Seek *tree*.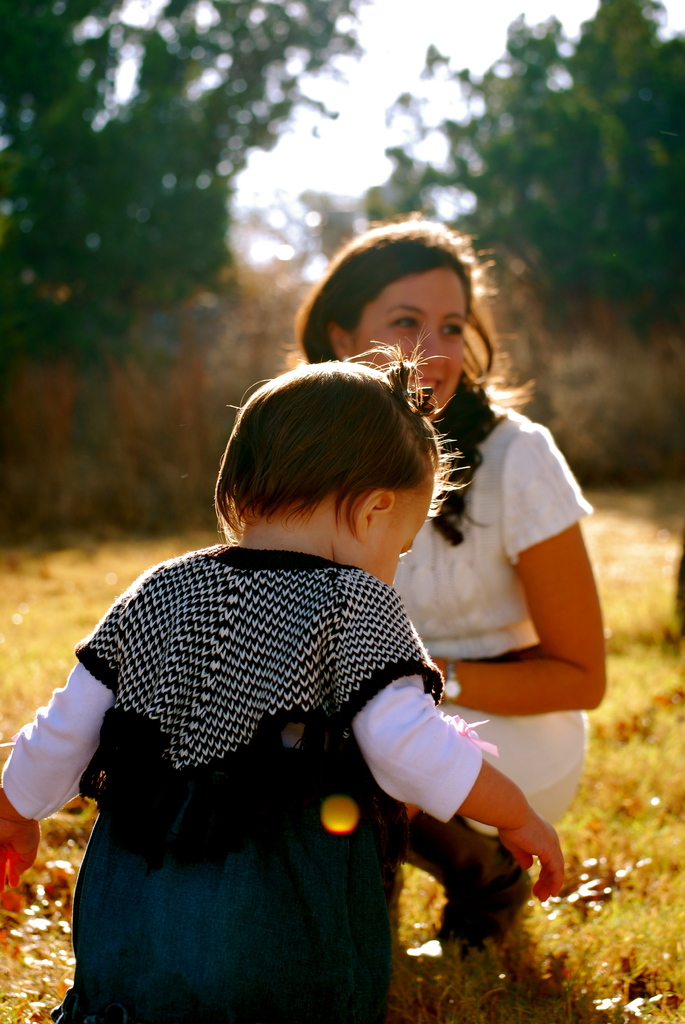
crop(402, 13, 677, 346).
